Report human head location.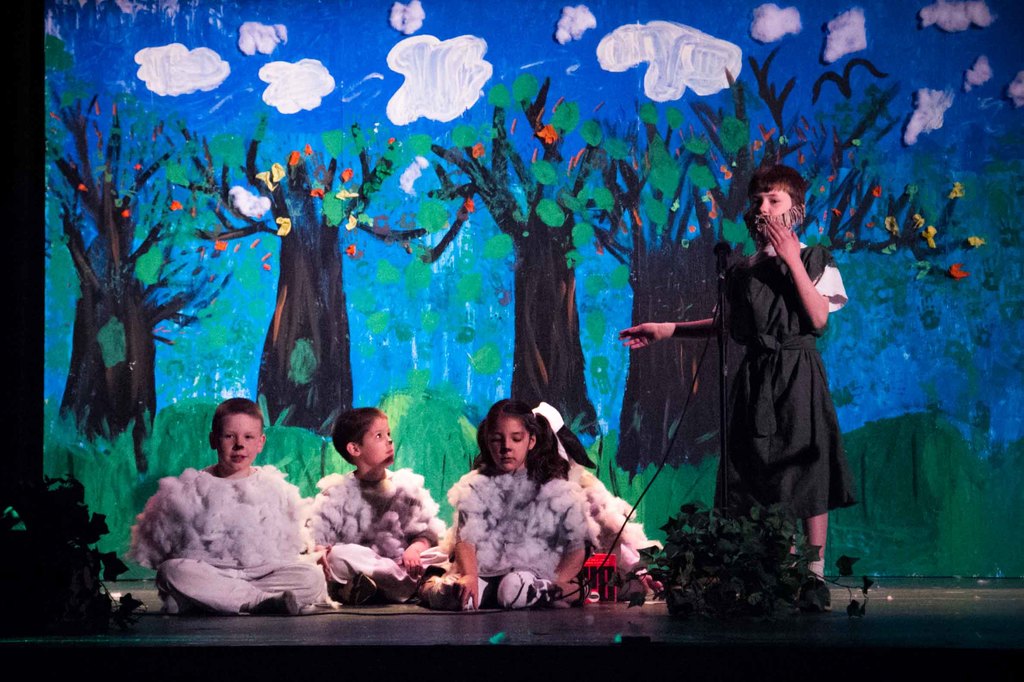
Report: x1=481, y1=403, x2=534, y2=472.
